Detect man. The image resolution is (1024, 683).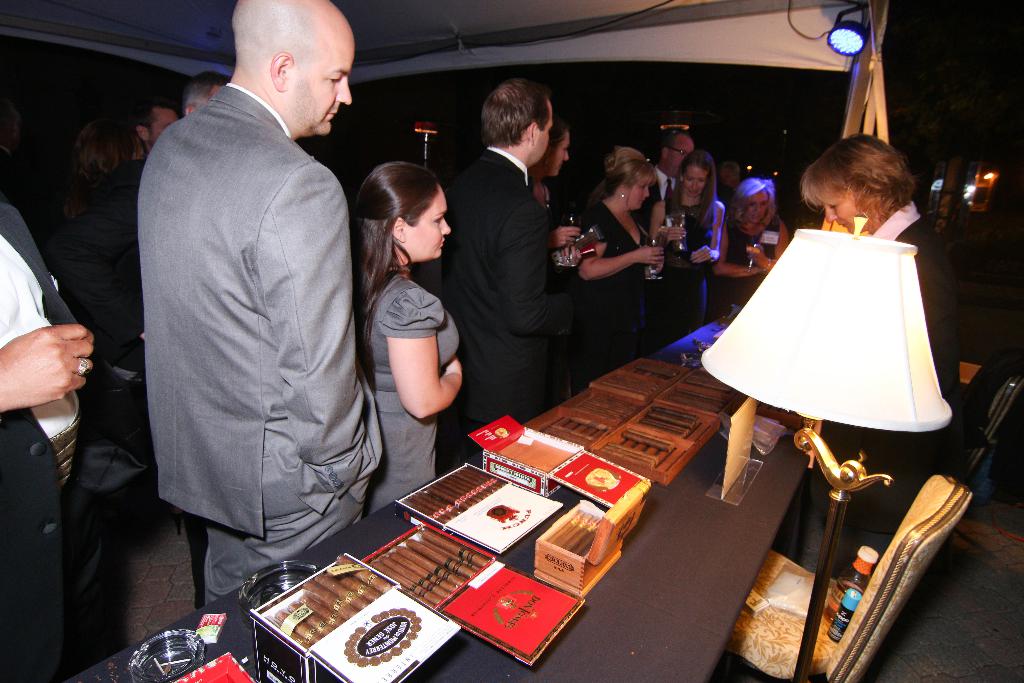
<bbox>47, 70, 232, 339</bbox>.
